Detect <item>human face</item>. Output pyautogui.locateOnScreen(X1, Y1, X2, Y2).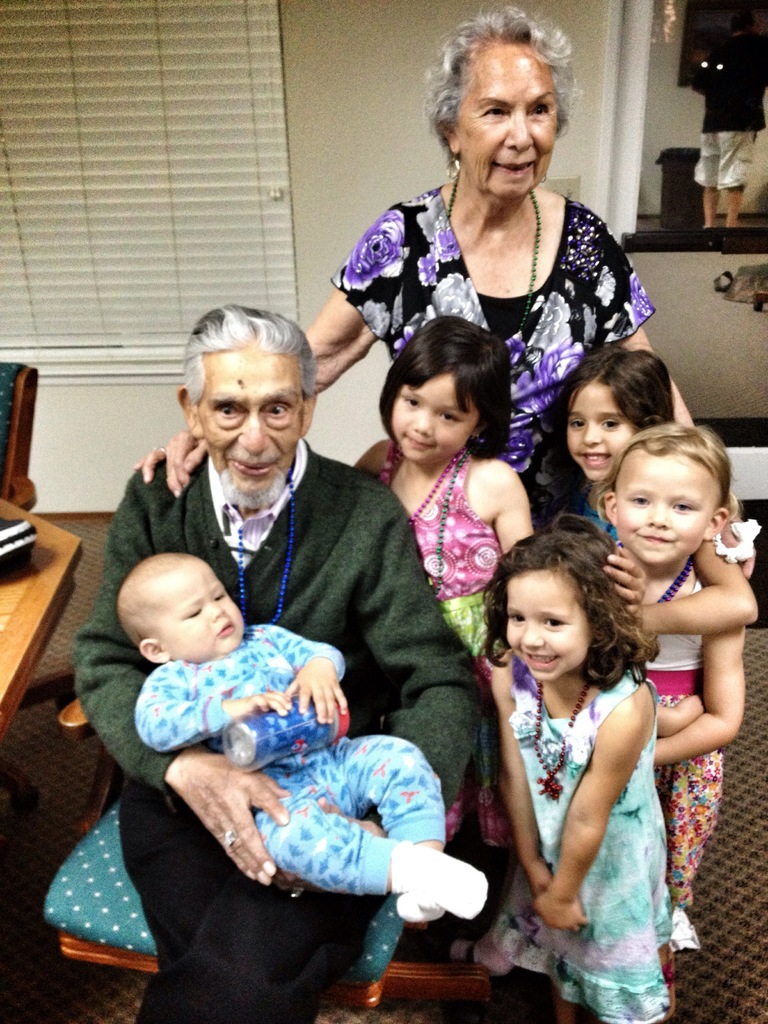
pyautogui.locateOnScreen(157, 562, 243, 665).
